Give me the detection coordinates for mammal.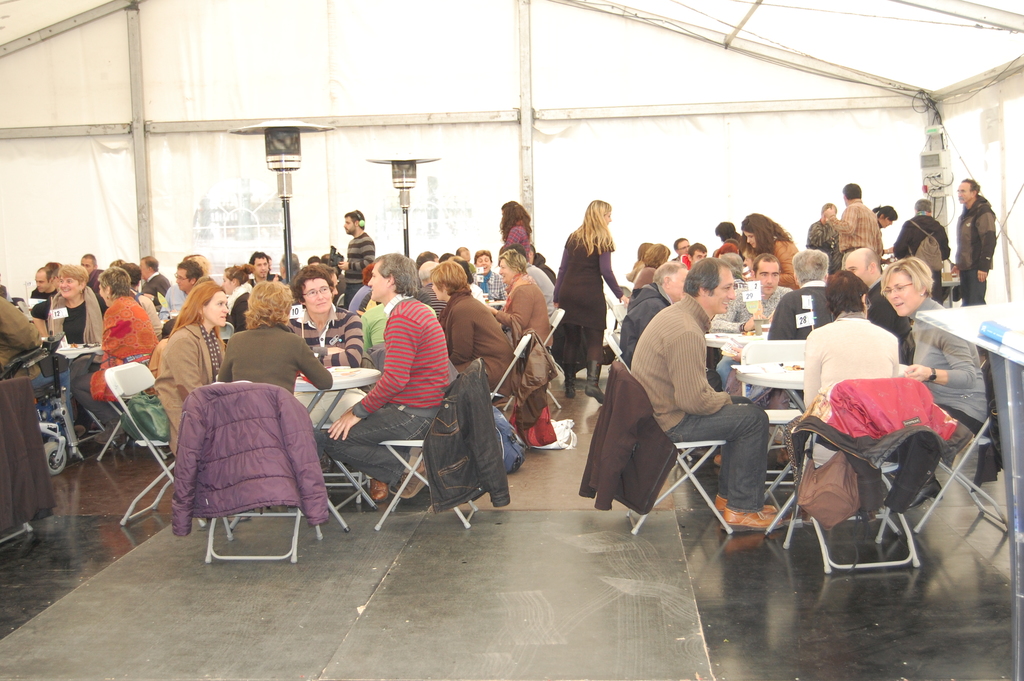
bbox(948, 175, 1001, 305).
